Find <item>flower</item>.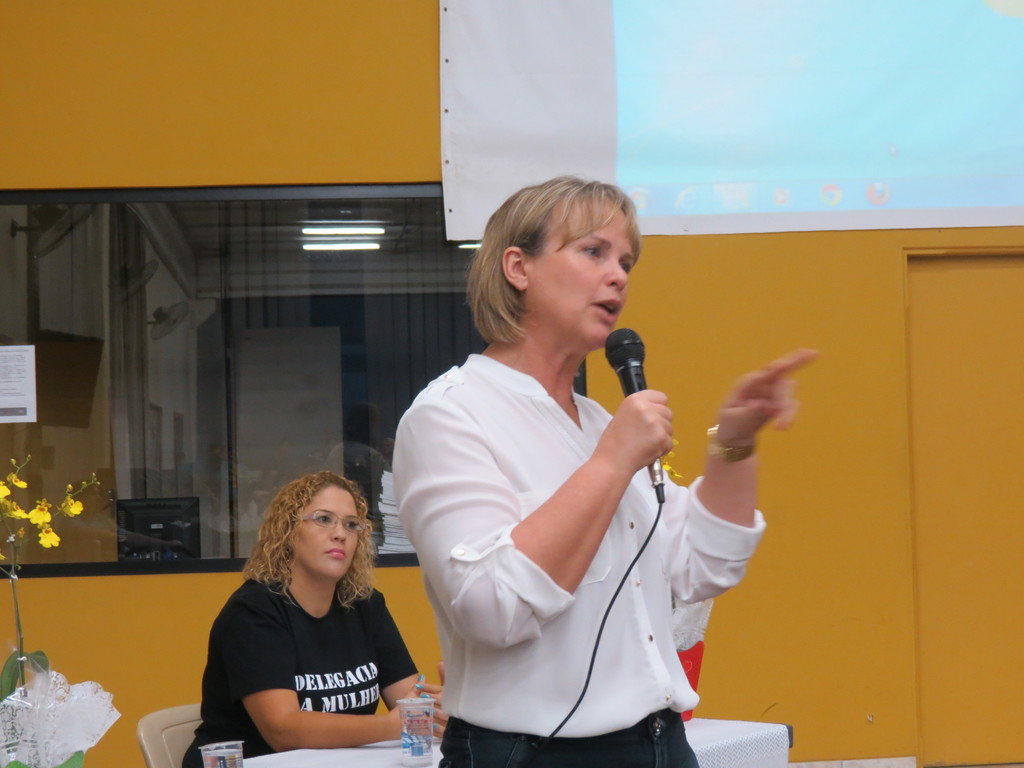
[x1=28, y1=498, x2=51, y2=523].
